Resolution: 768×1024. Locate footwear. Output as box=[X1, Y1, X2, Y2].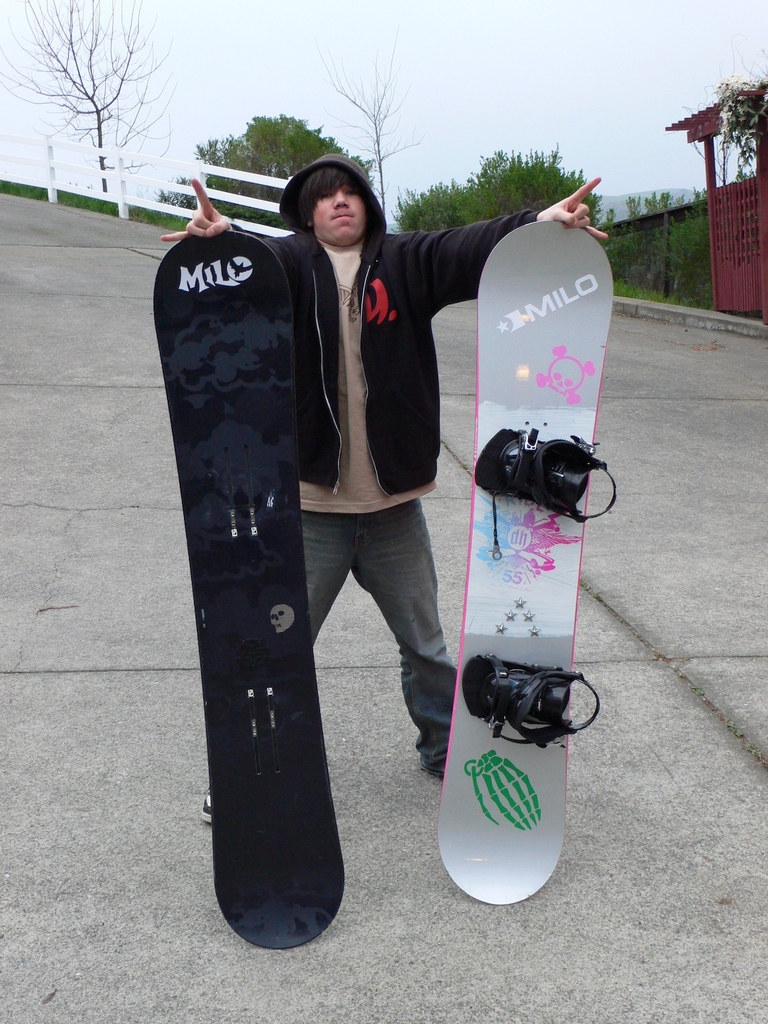
box=[410, 752, 450, 782].
